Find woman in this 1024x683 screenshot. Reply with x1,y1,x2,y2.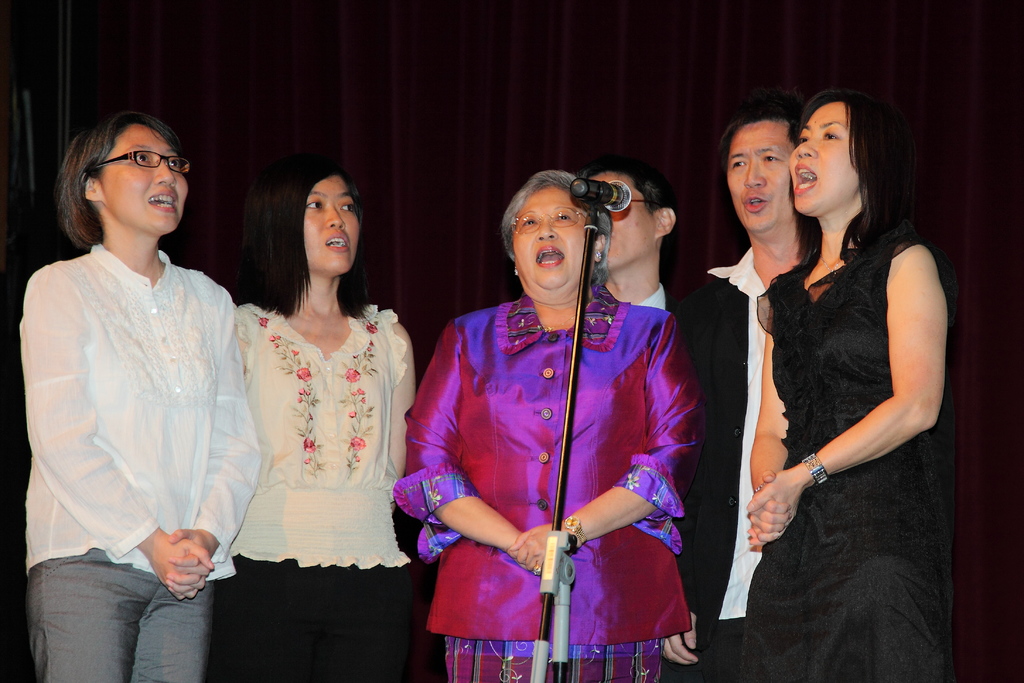
208,151,421,674.
